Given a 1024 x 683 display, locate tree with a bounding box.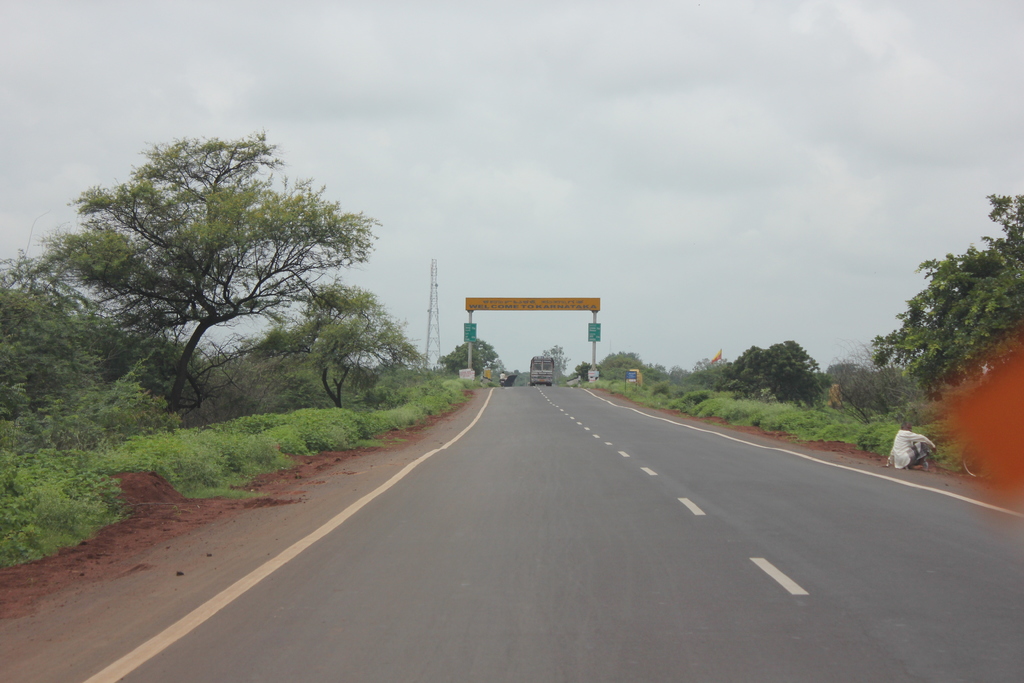
Located: 0,245,189,514.
